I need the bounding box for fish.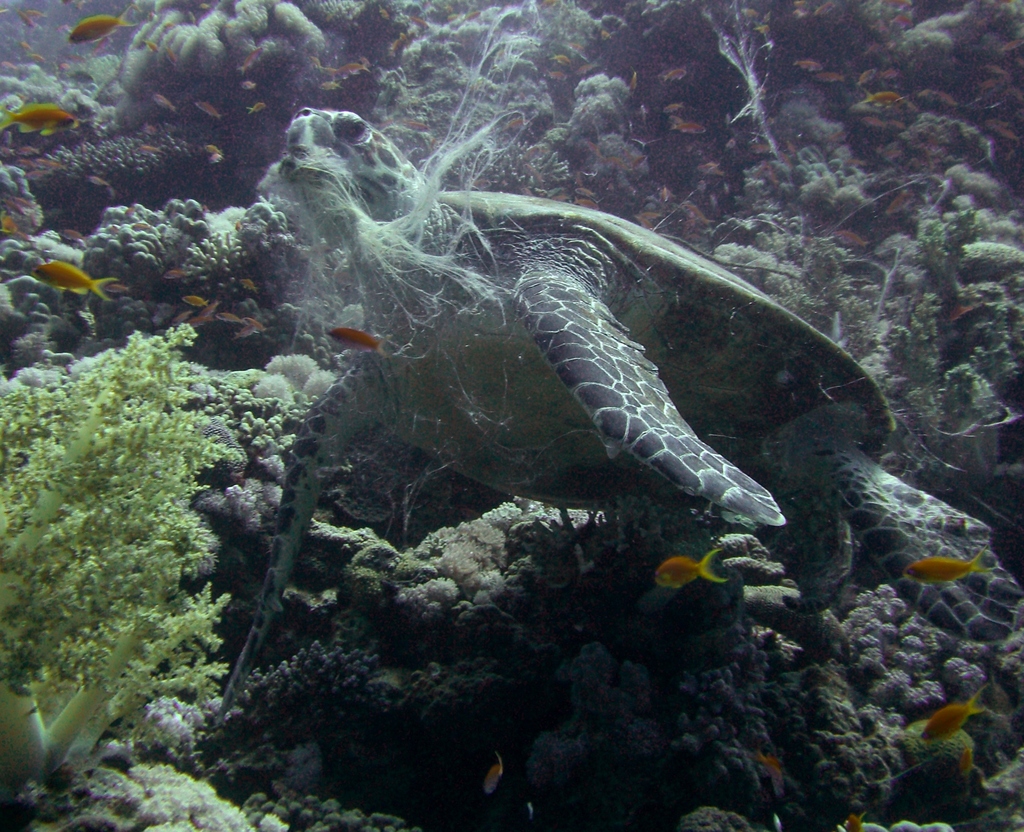
Here it is: rect(308, 56, 320, 67).
